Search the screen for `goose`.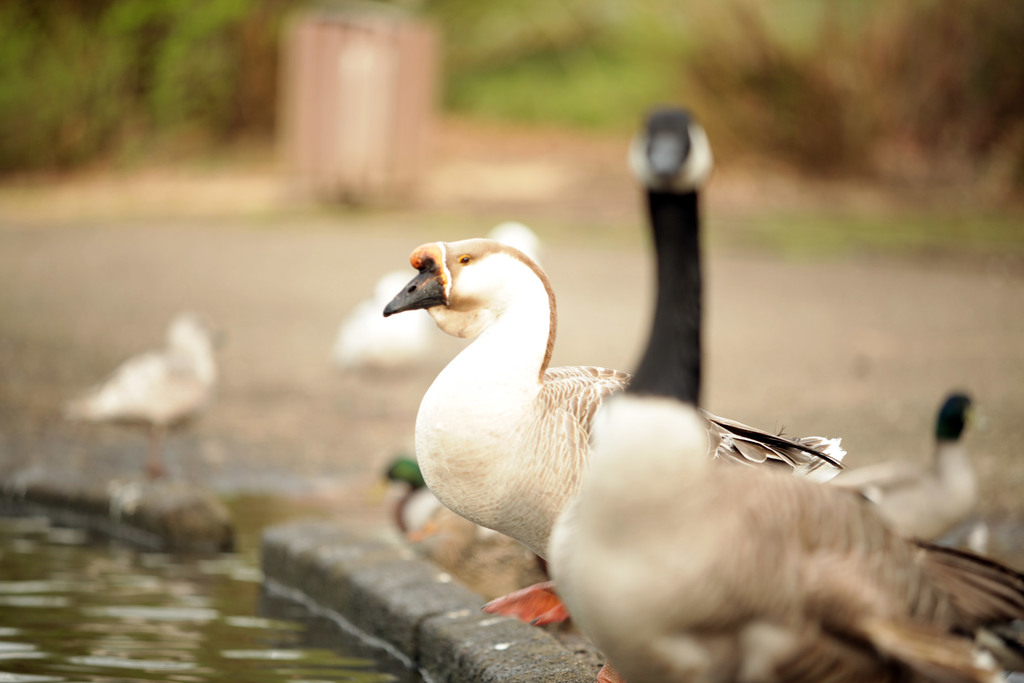
Found at <box>380,231,843,618</box>.
